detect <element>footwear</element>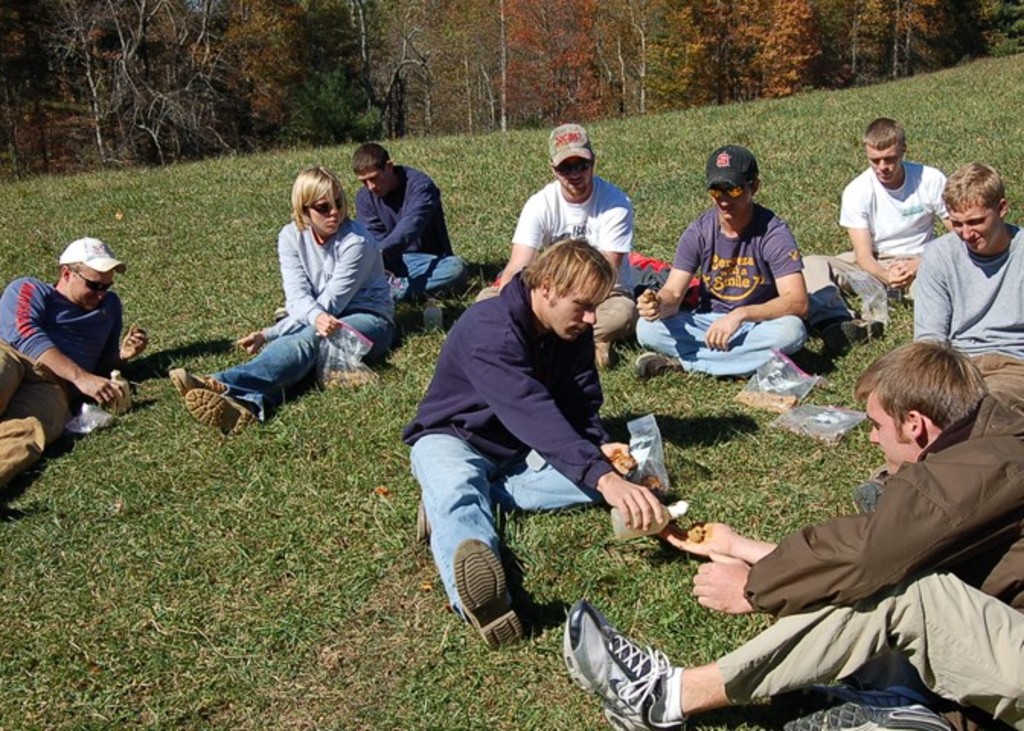
818/314/888/352
